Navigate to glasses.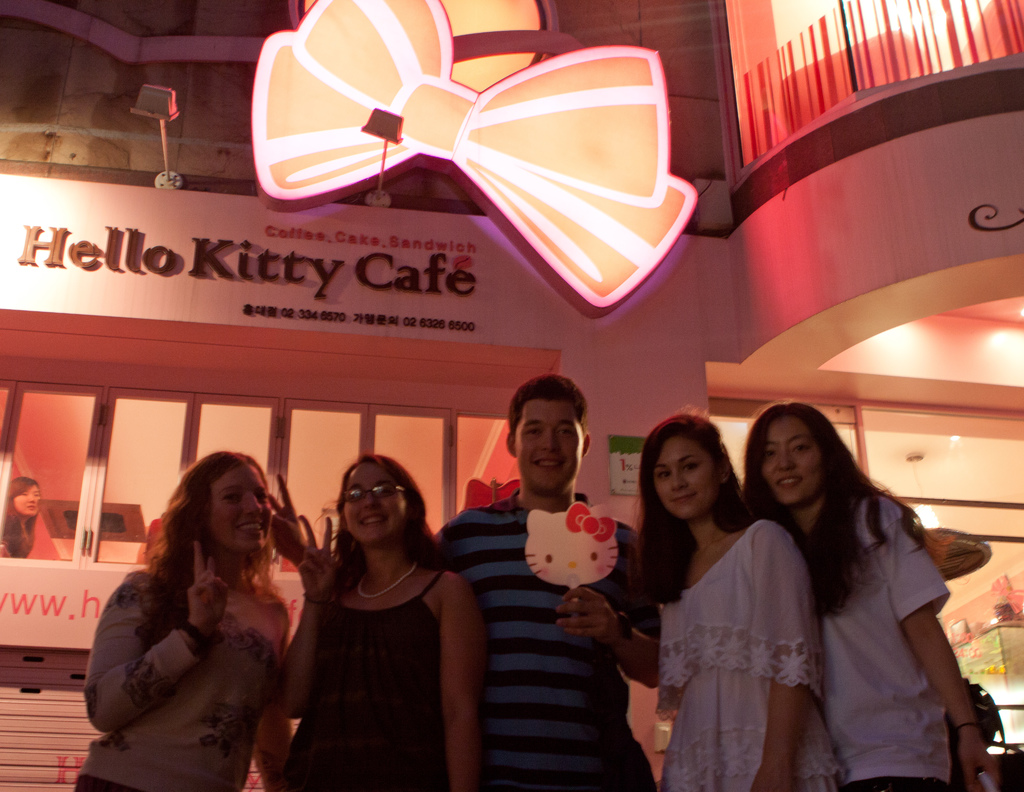
Navigation target: bbox(346, 485, 406, 508).
